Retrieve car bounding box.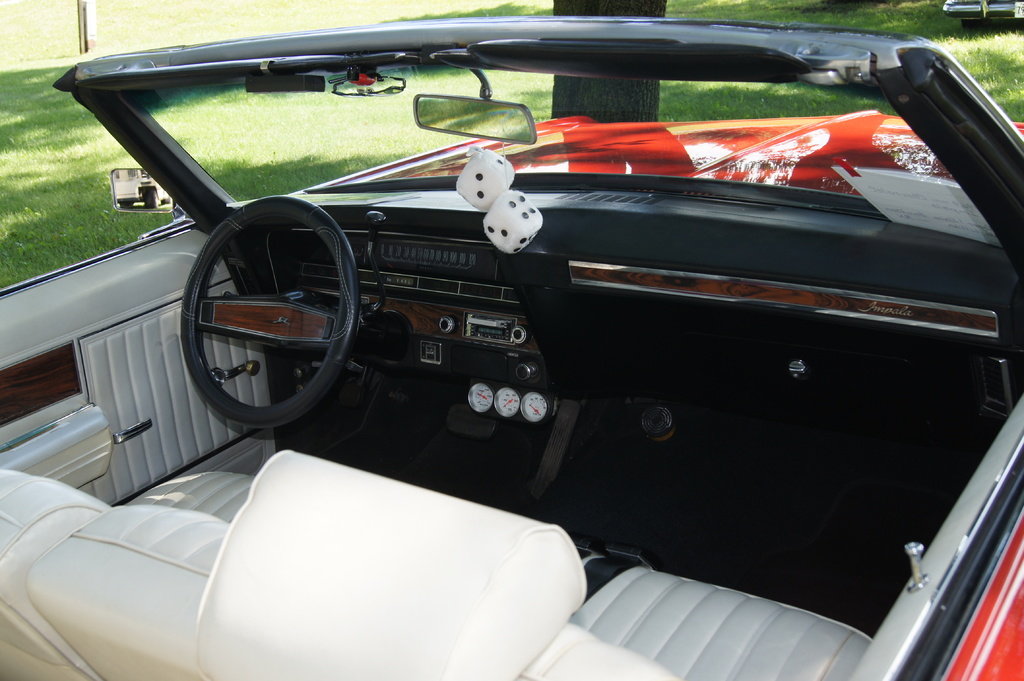
Bounding box: x1=954, y1=0, x2=1023, y2=26.
